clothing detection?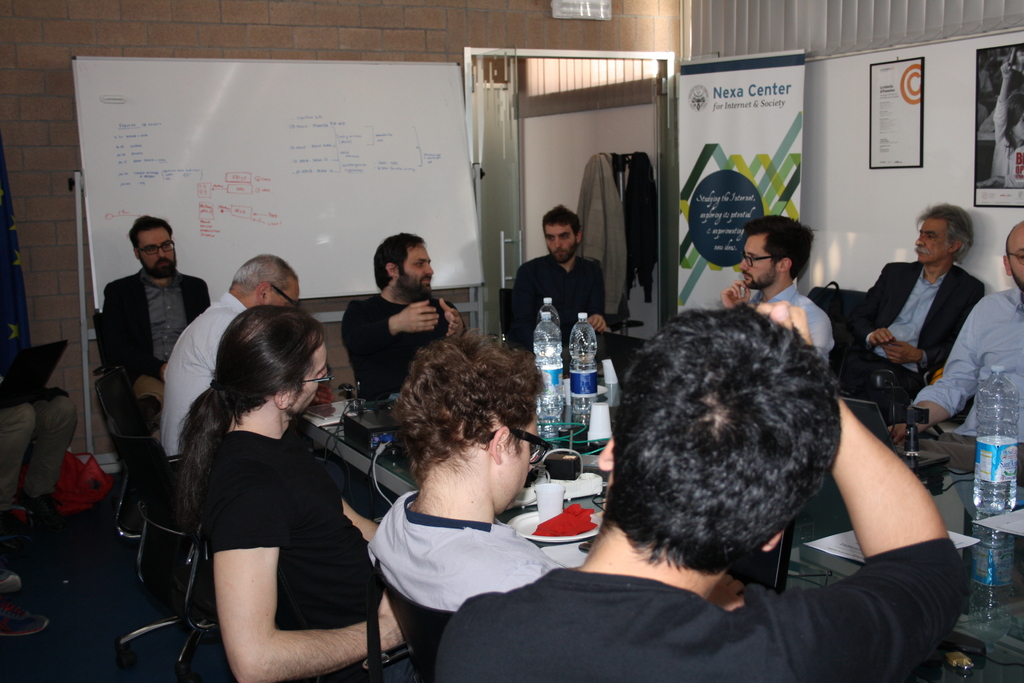
342,295,466,397
